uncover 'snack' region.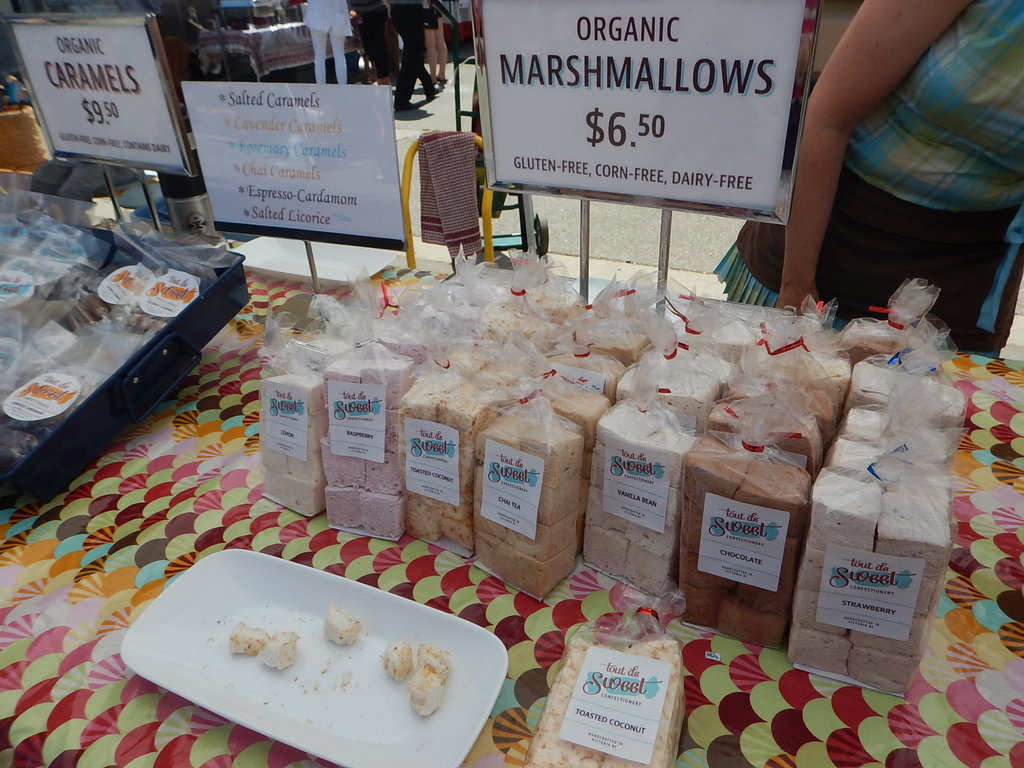
Uncovered: locate(533, 596, 691, 748).
